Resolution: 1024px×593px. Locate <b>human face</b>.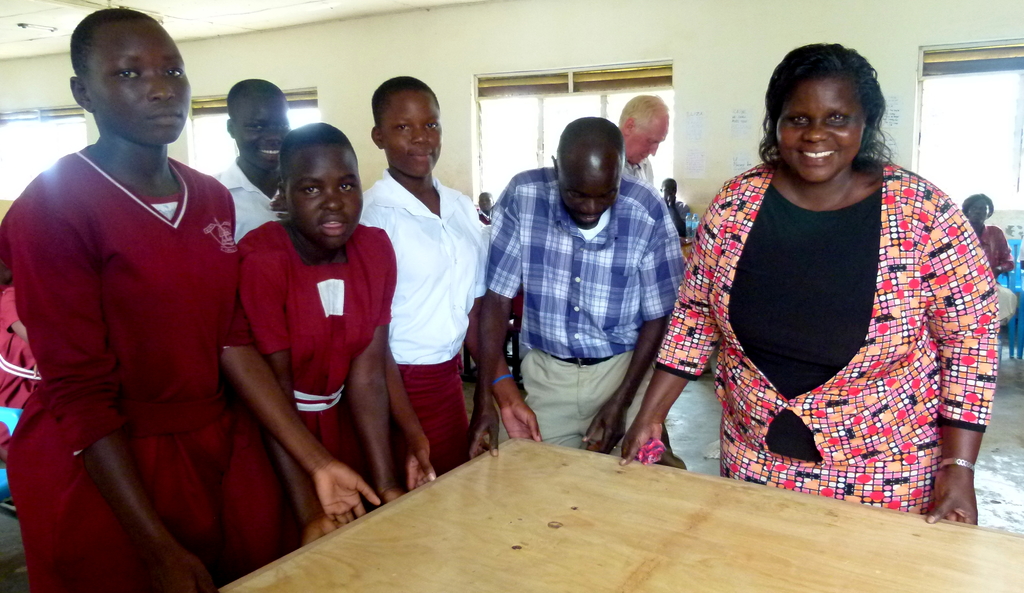
bbox=(557, 161, 619, 227).
